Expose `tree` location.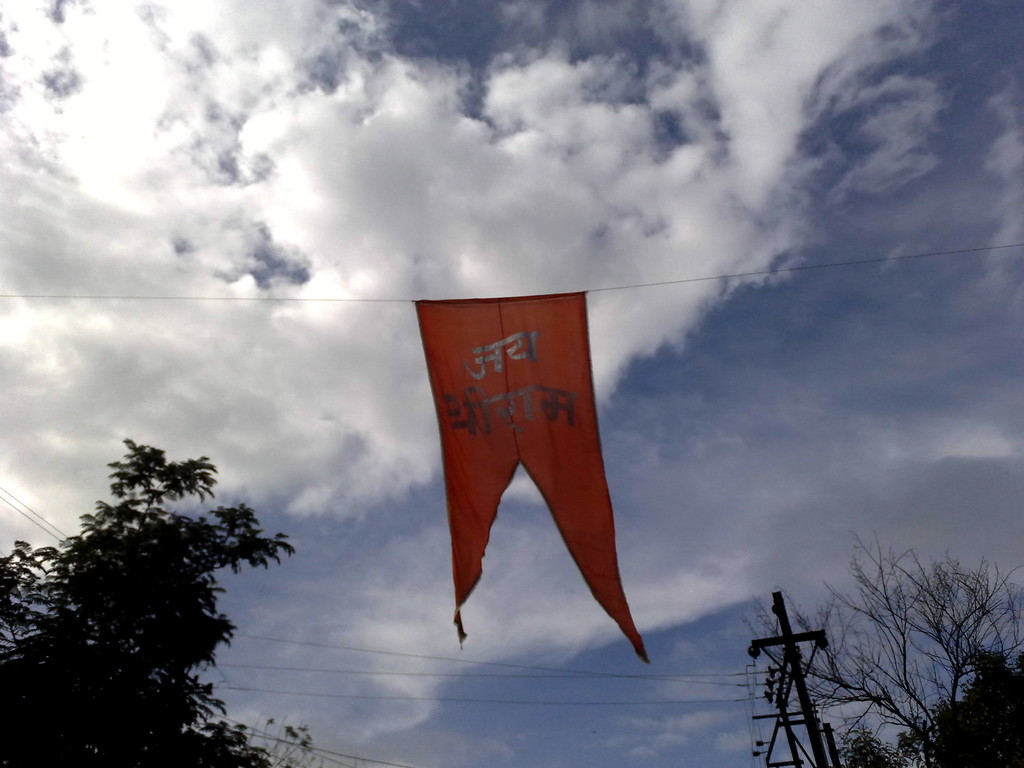
Exposed at bbox(733, 525, 1023, 767).
